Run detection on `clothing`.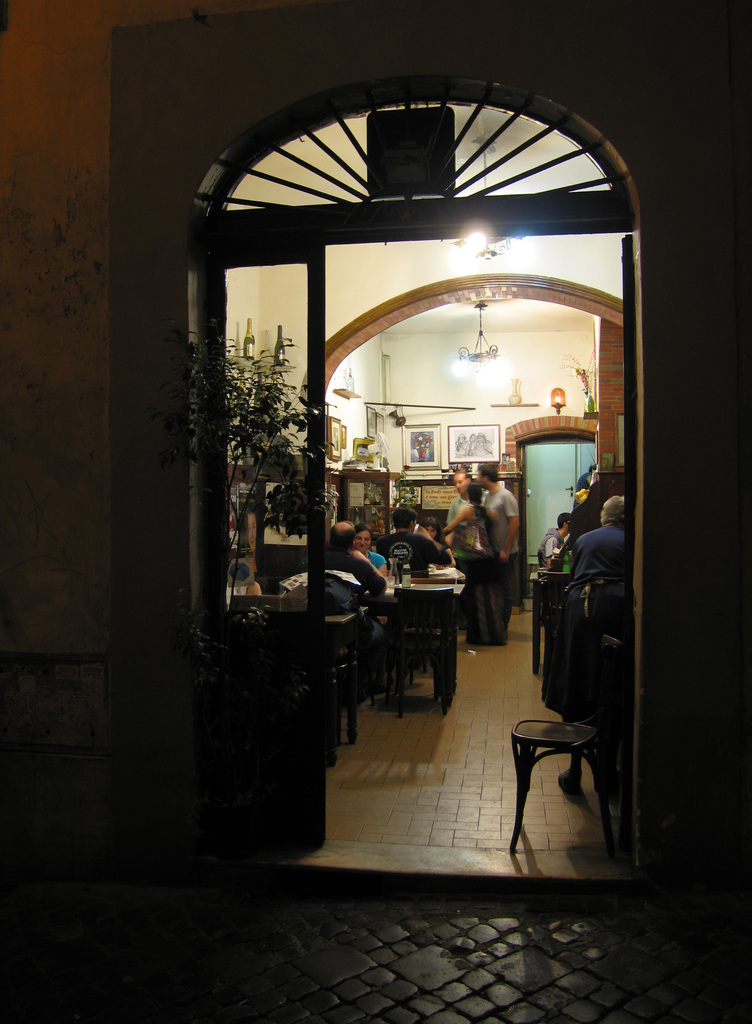
Result: 472,477,522,631.
